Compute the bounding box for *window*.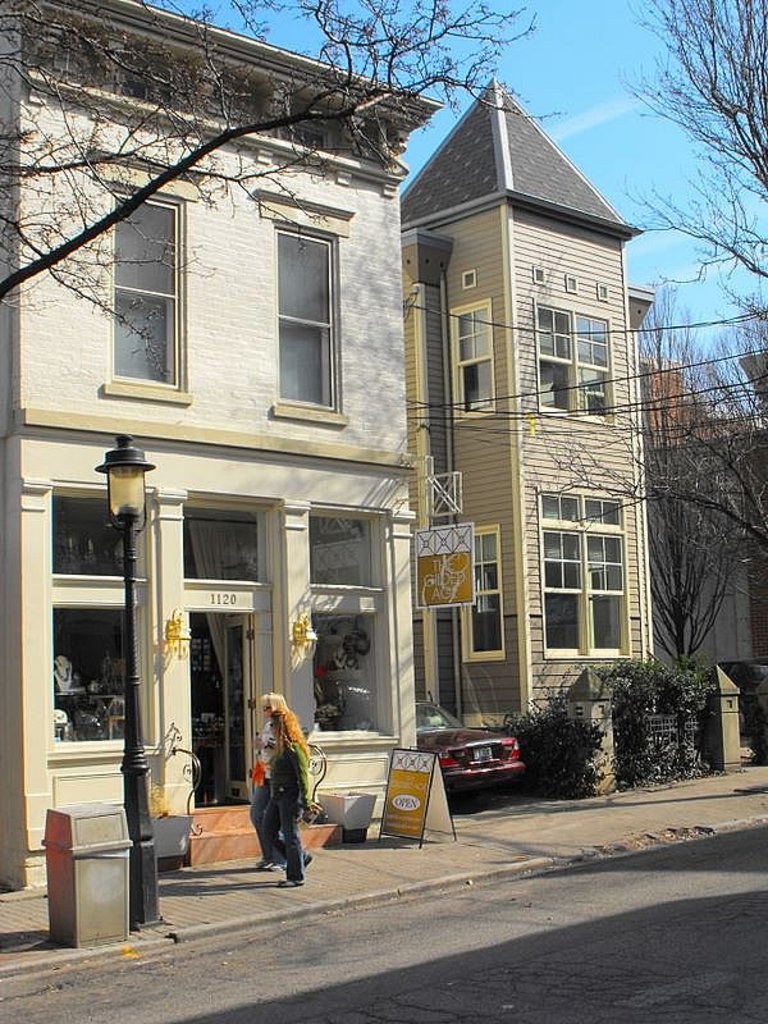
l=311, t=503, r=411, b=763.
